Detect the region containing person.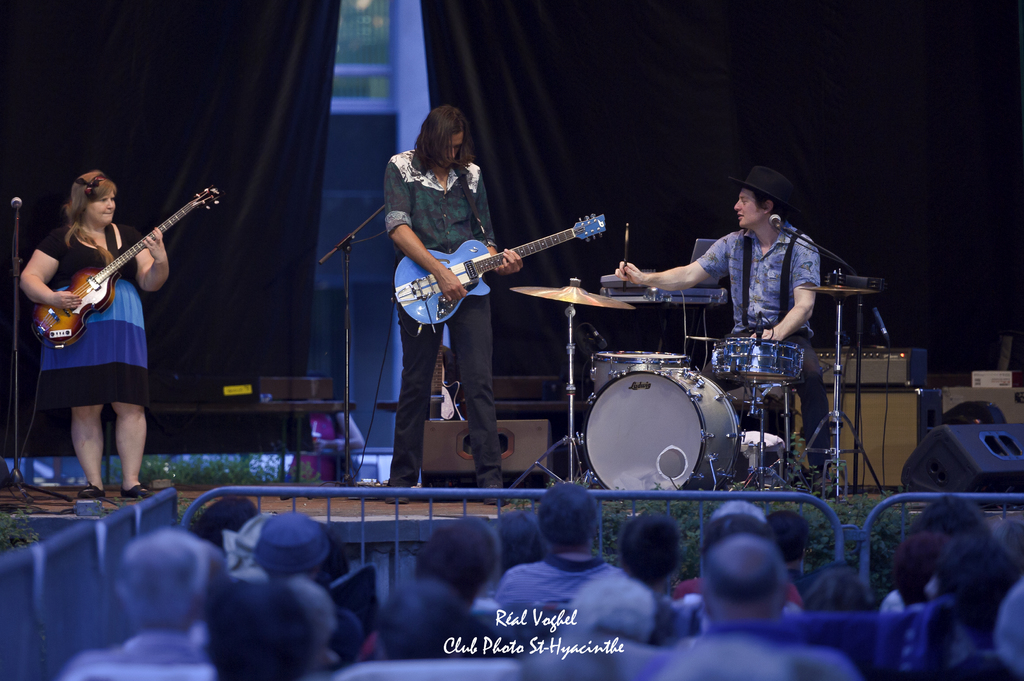
detection(614, 163, 837, 495).
